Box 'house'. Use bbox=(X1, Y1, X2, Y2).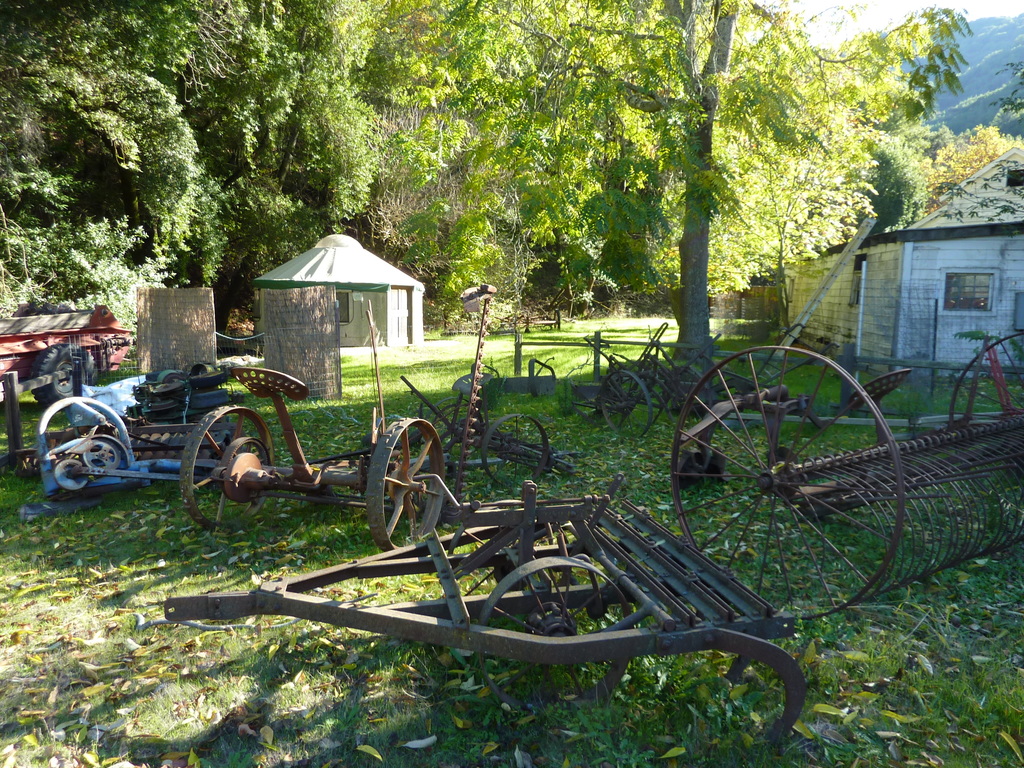
bbox=(733, 278, 787, 323).
